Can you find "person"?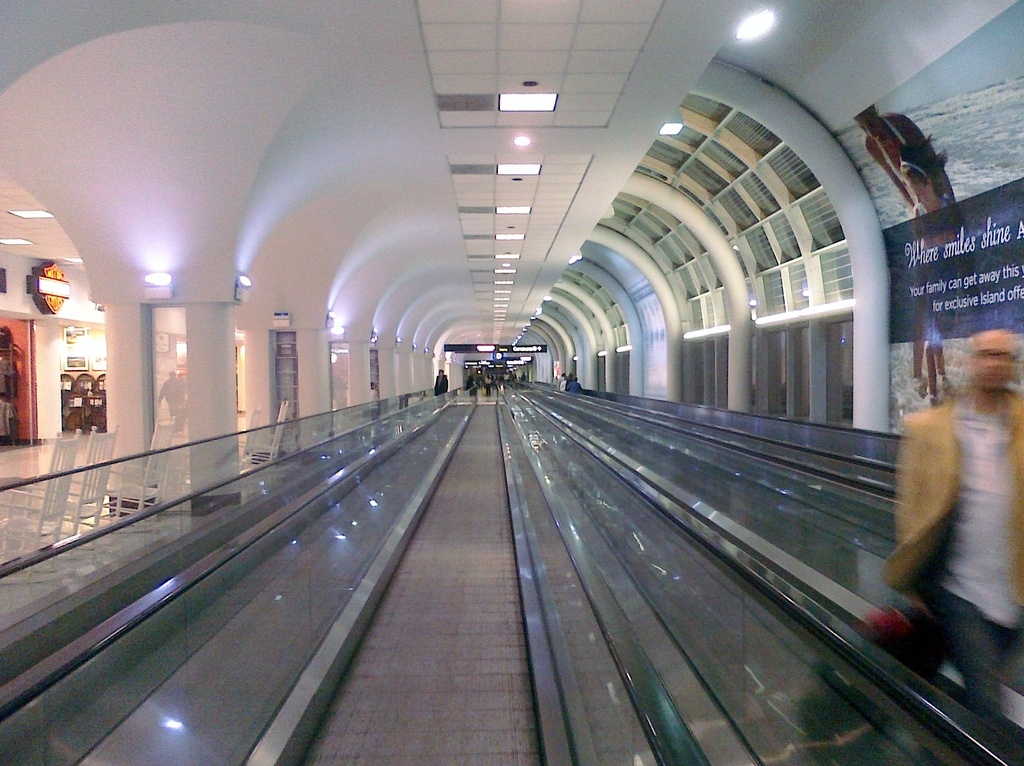
Yes, bounding box: 867,109,962,383.
